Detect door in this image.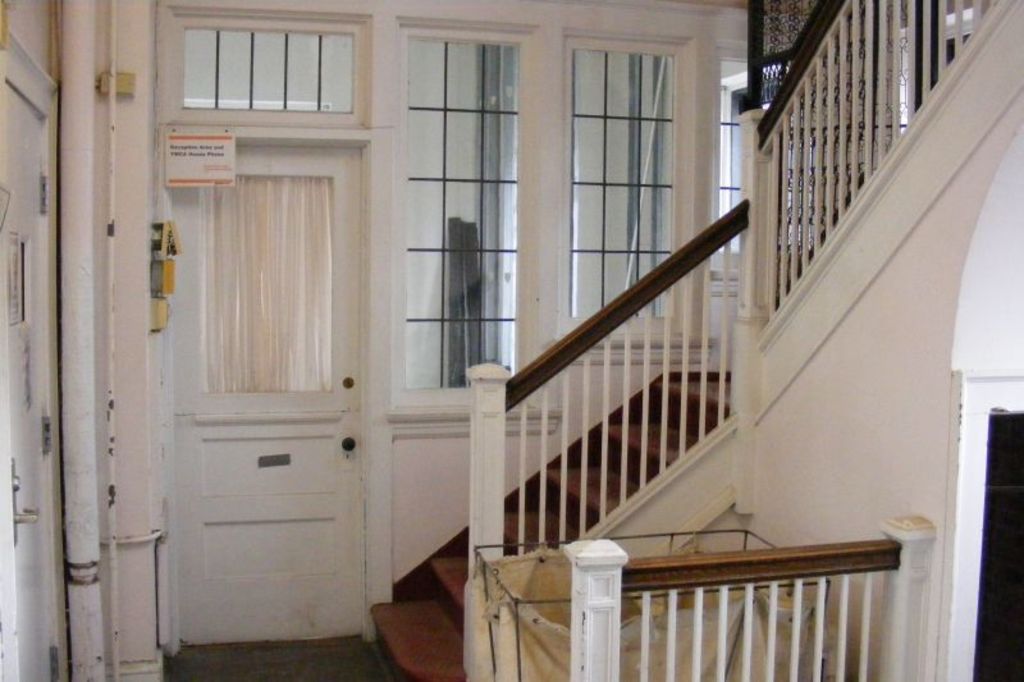
Detection: (left=975, top=408, right=1023, bottom=681).
